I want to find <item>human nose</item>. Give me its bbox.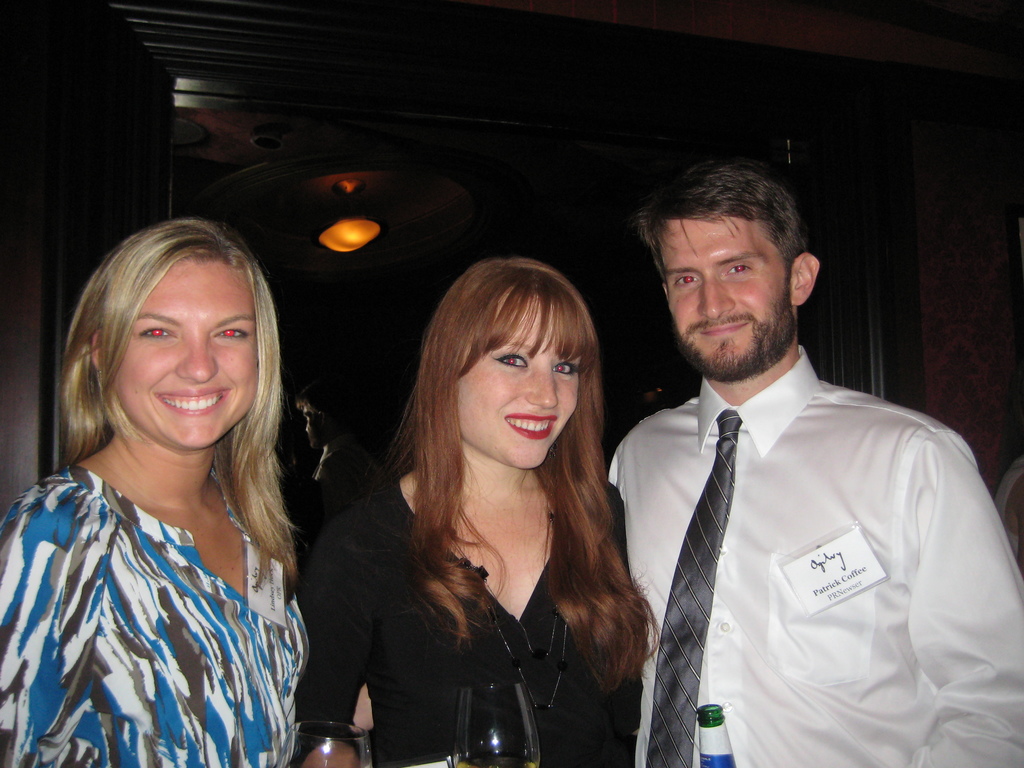
x1=530 y1=367 x2=555 y2=404.
